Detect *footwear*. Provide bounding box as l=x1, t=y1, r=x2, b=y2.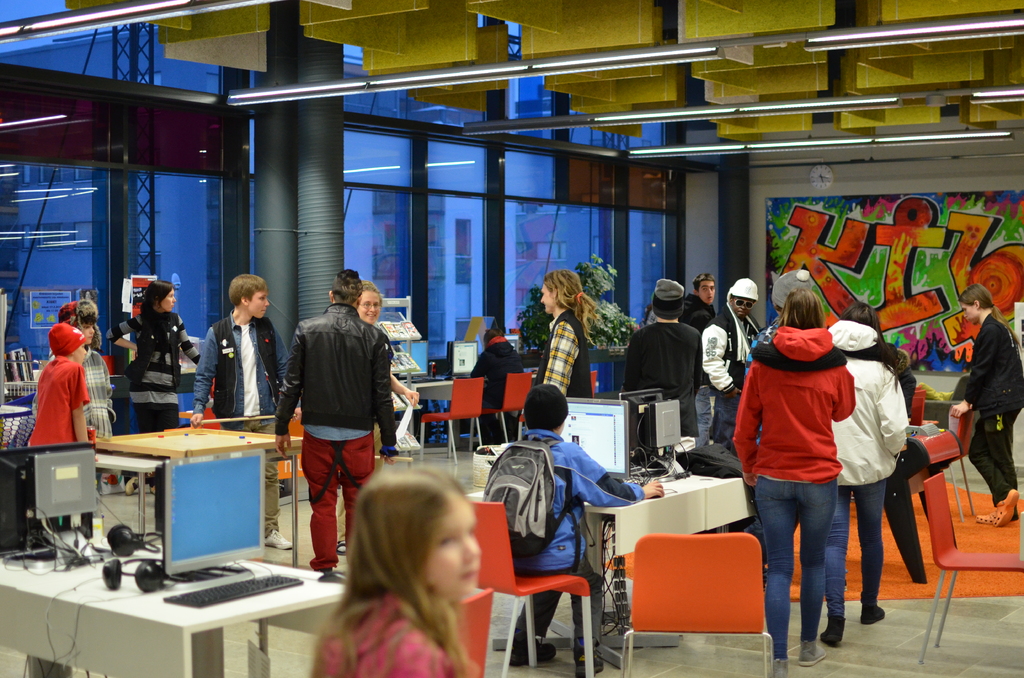
l=124, t=476, r=138, b=494.
